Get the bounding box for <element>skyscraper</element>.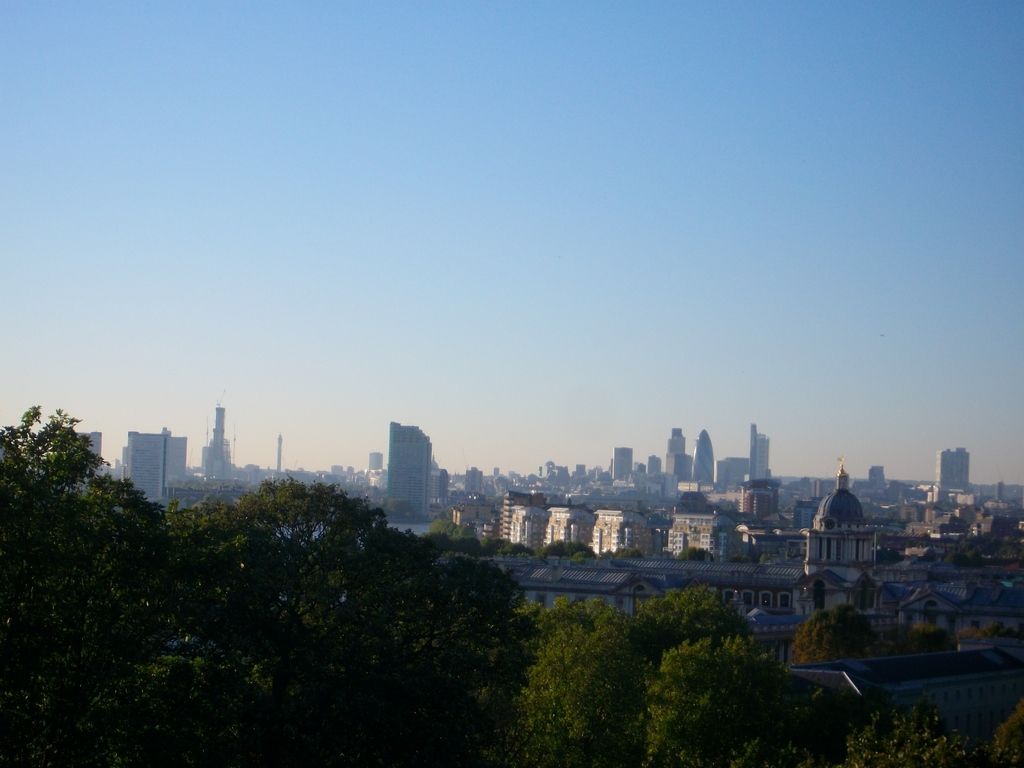
l=940, t=446, r=966, b=491.
